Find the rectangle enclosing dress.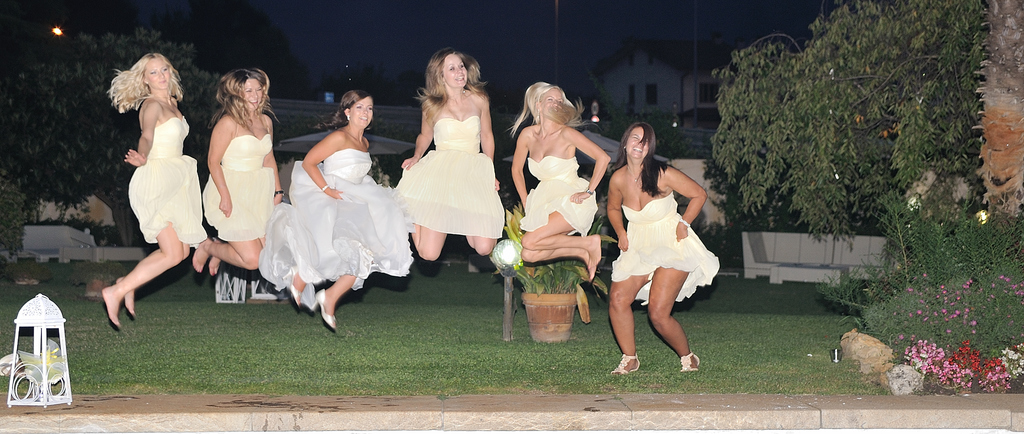
locate(513, 156, 604, 231).
